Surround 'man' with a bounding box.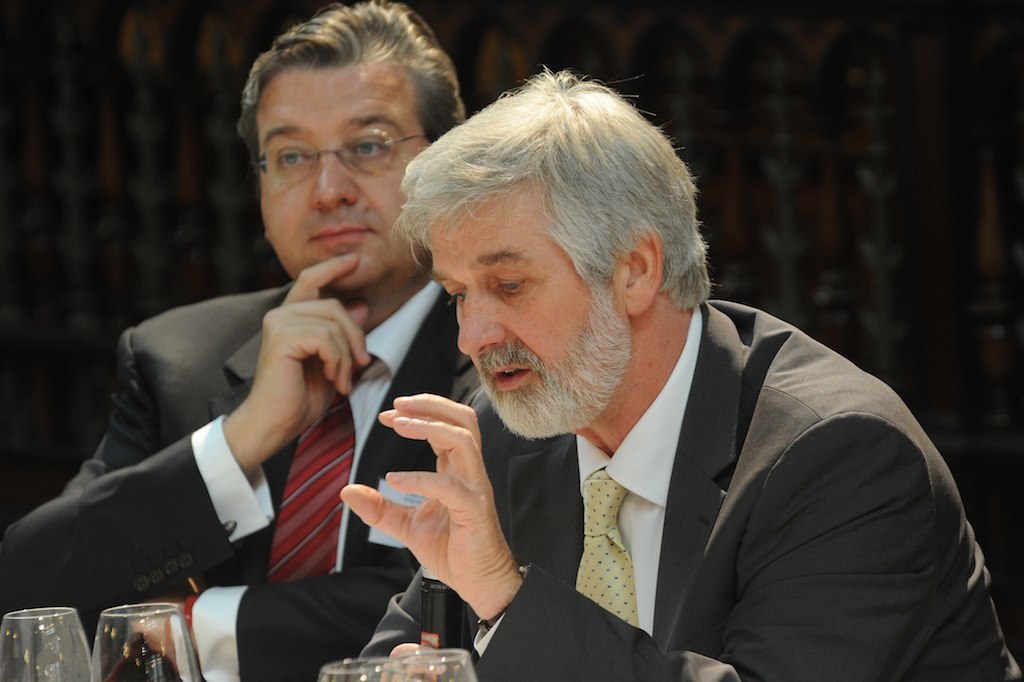
[2,0,485,681].
